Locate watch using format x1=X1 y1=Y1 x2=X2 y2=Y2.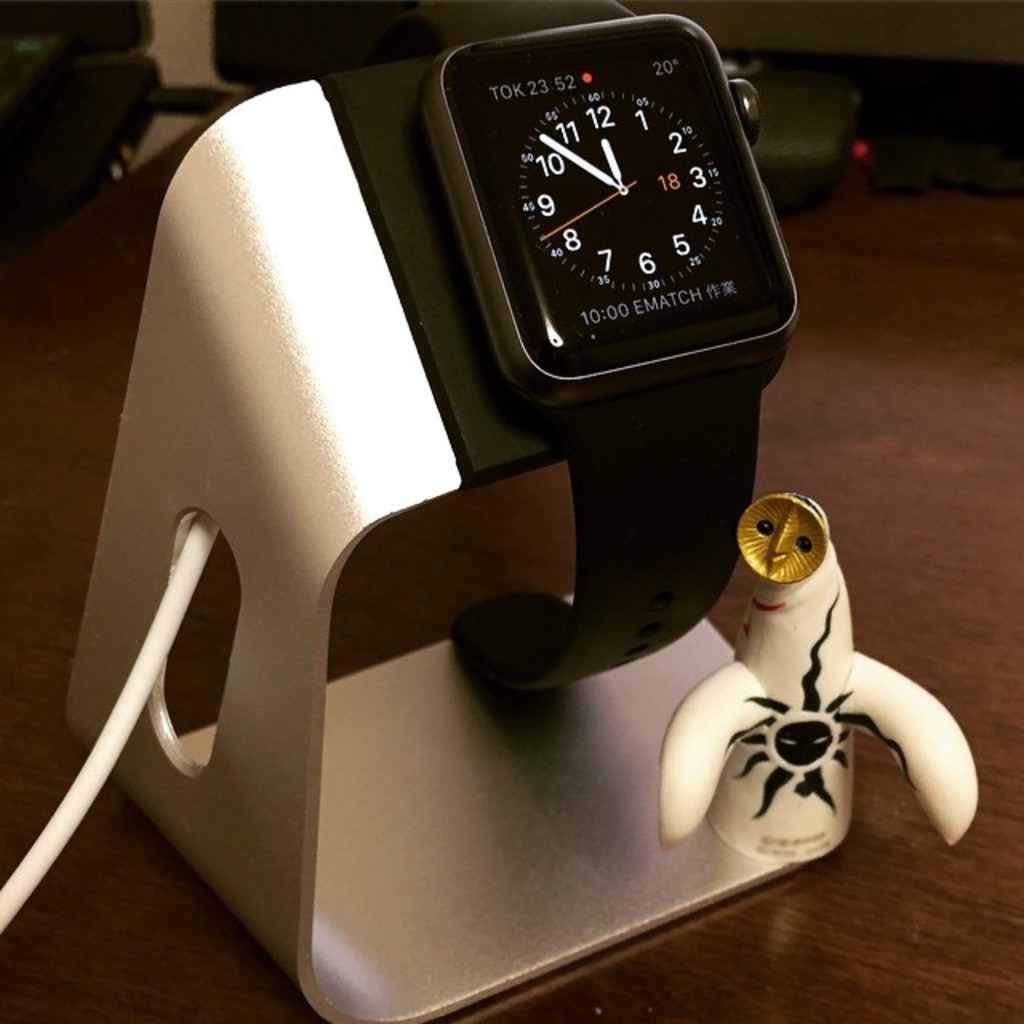
x1=389 y1=0 x2=797 y2=691.
